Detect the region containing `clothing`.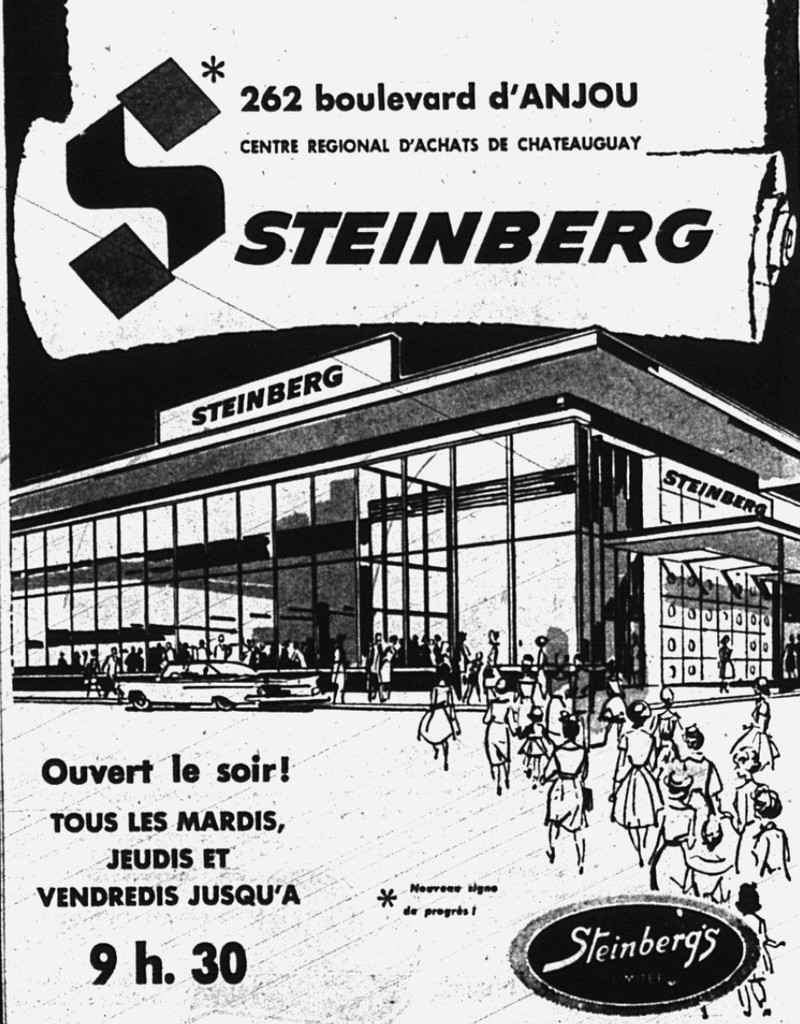
bbox=[528, 651, 546, 709].
